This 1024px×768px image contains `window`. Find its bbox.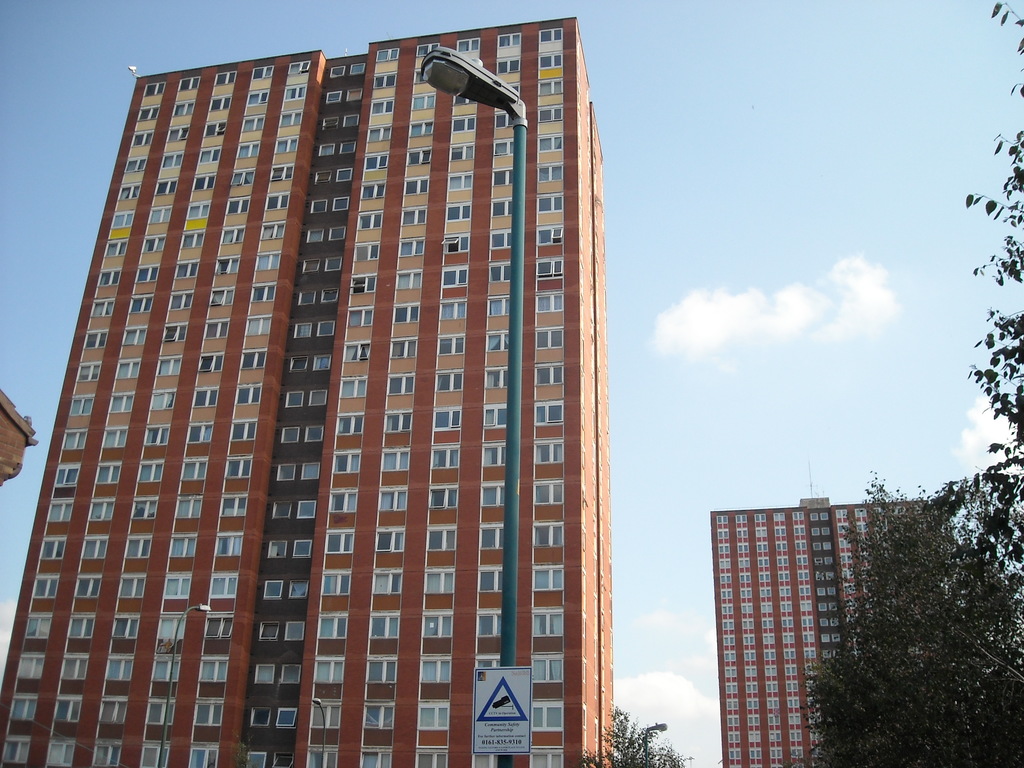
27, 610, 54, 639.
